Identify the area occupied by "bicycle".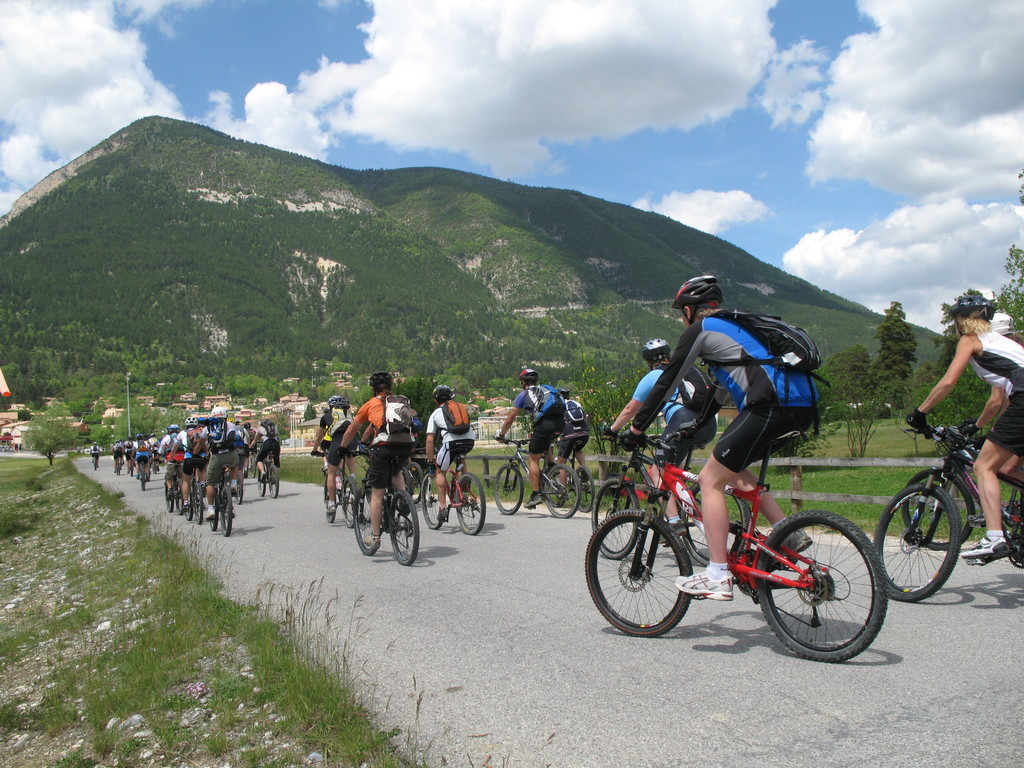
Area: 115,451,121,477.
